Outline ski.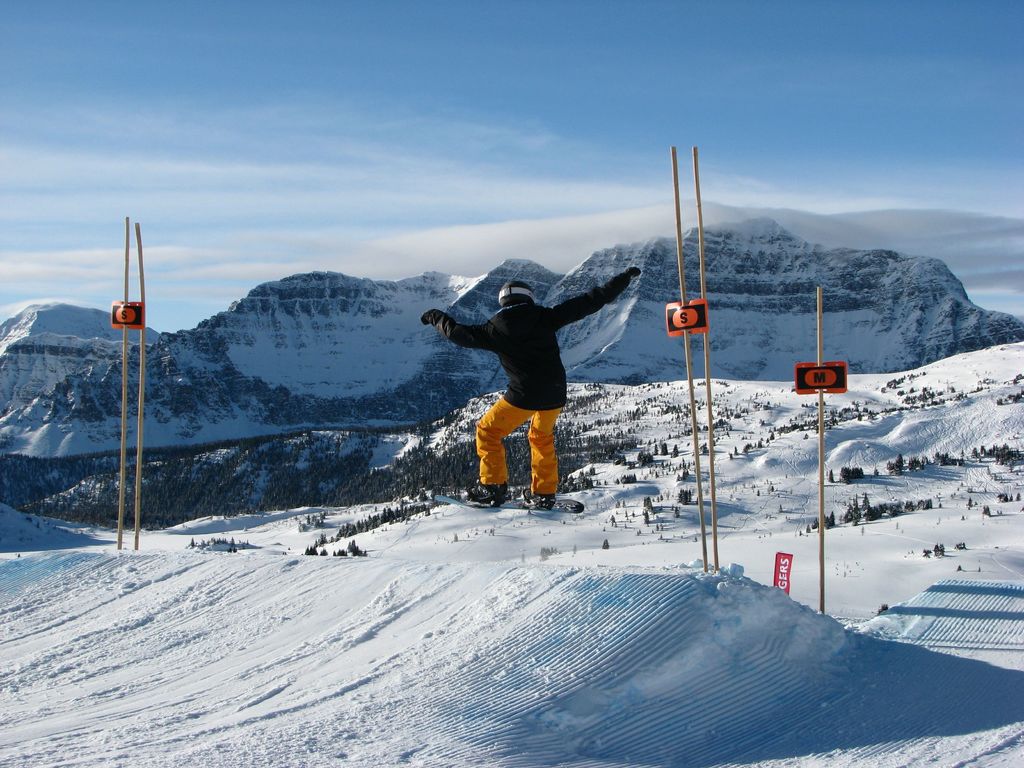
Outline: {"x1": 425, "y1": 485, "x2": 594, "y2": 521}.
